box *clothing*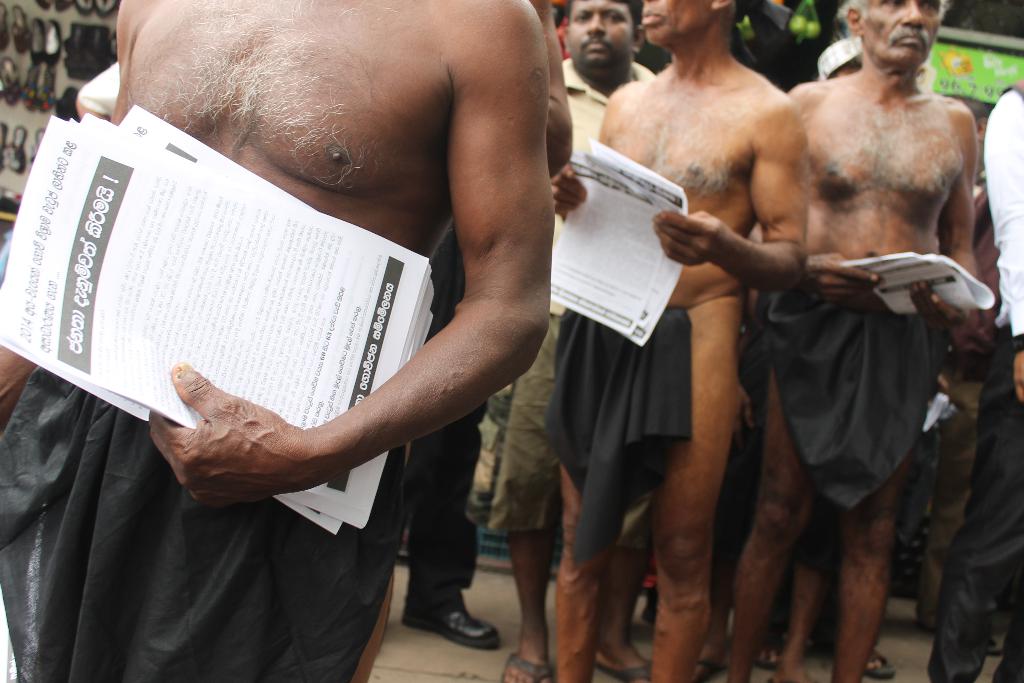
select_region(919, 78, 1023, 682)
